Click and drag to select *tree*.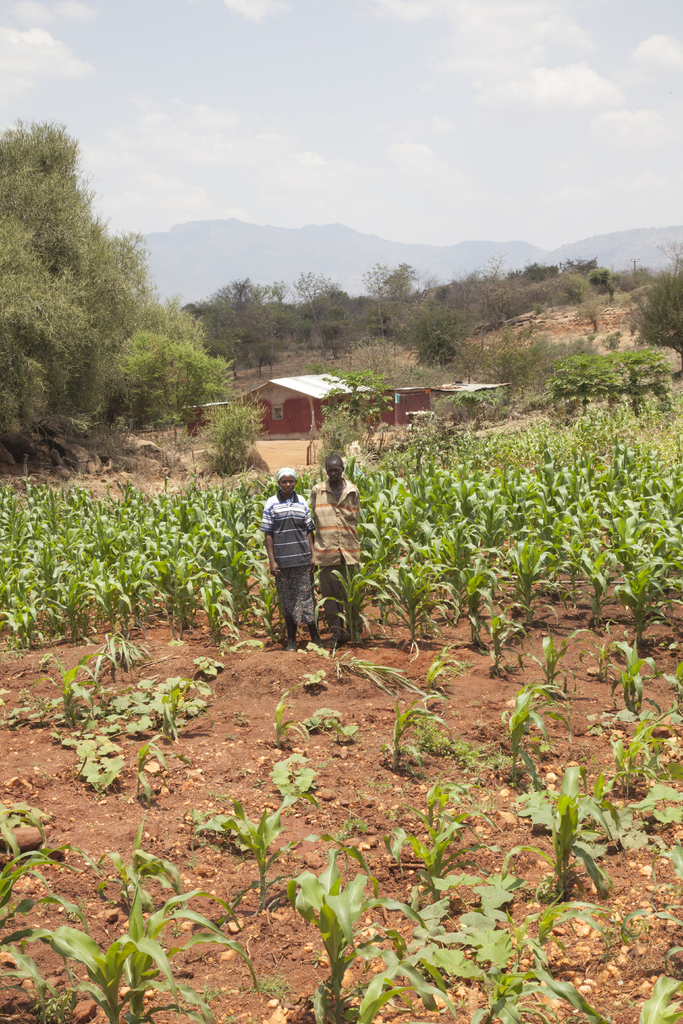
Selection: bbox=(621, 237, 682, 374).
